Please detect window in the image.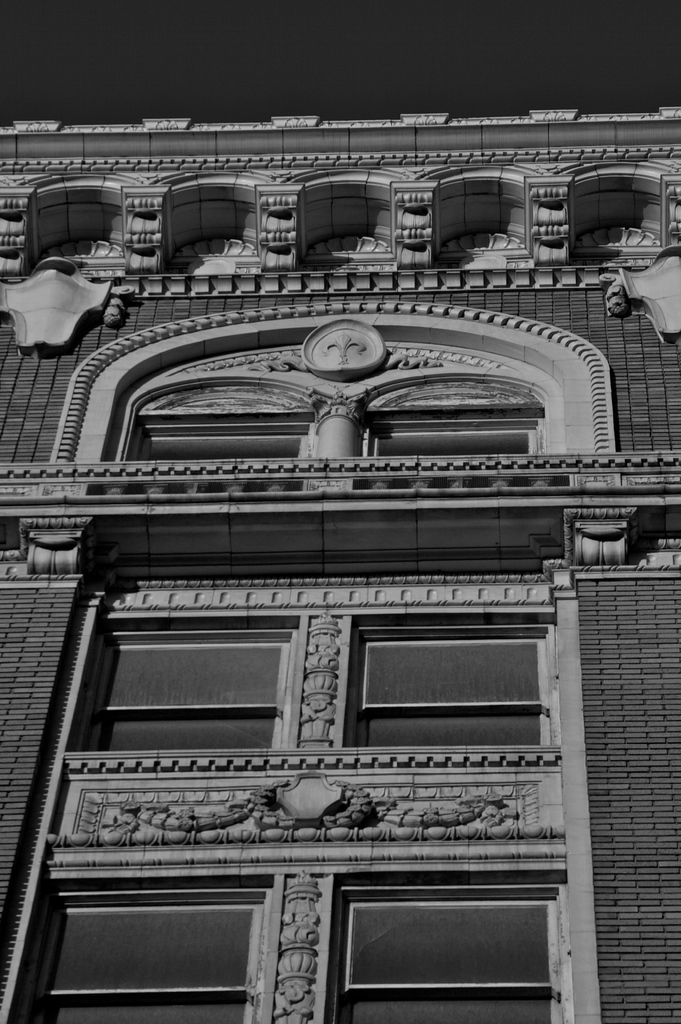
left=340, top=625, right=554, bottom=758.
